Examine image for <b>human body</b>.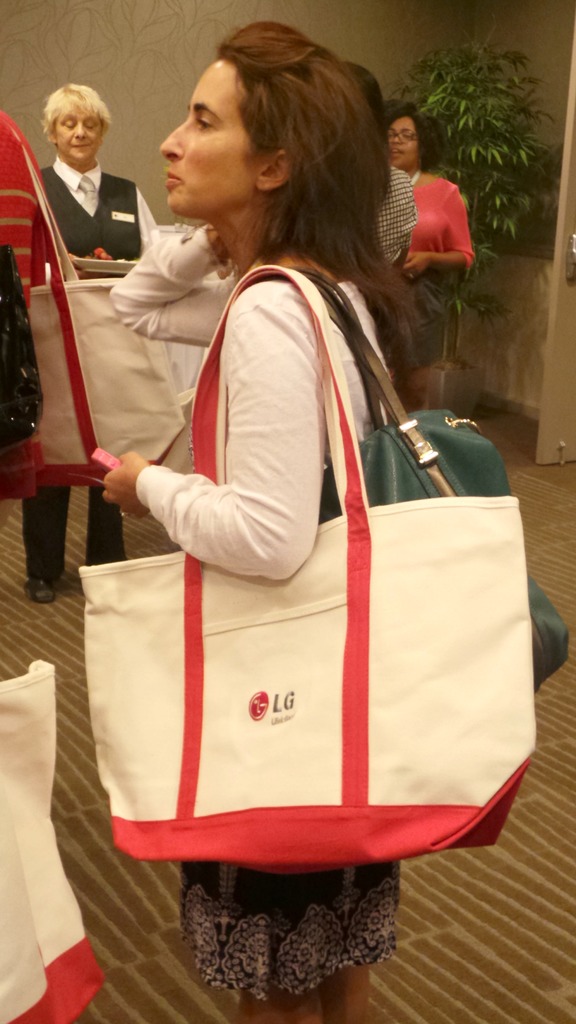
Examination result: select_region(30, 77, 158, 595).
